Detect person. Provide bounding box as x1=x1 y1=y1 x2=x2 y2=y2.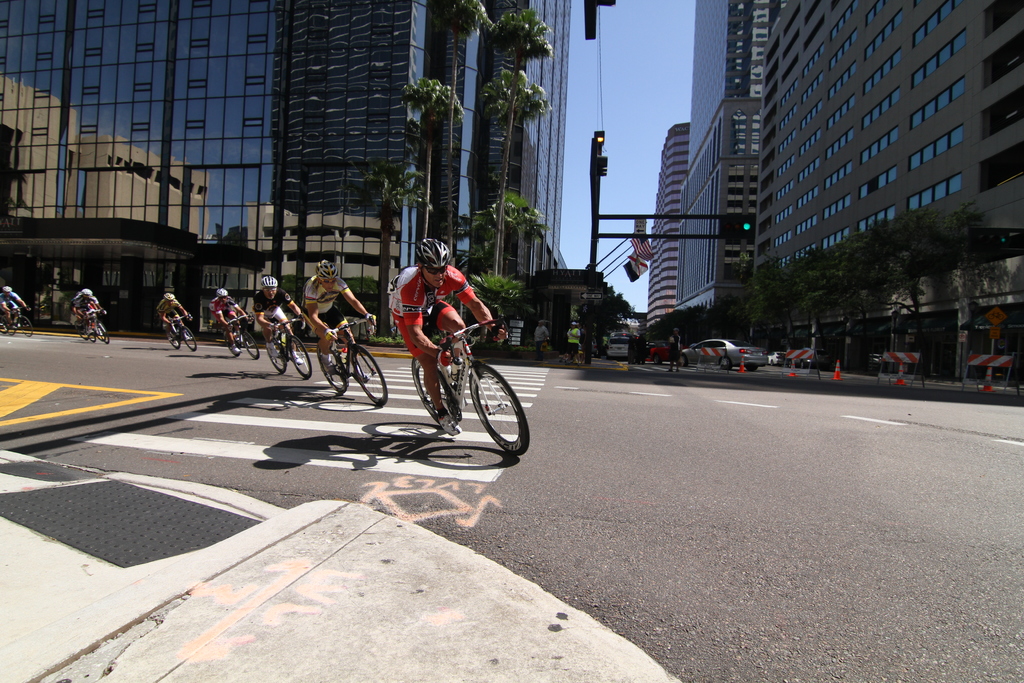
x1=76 y1=285 x2=107 y2=327.
